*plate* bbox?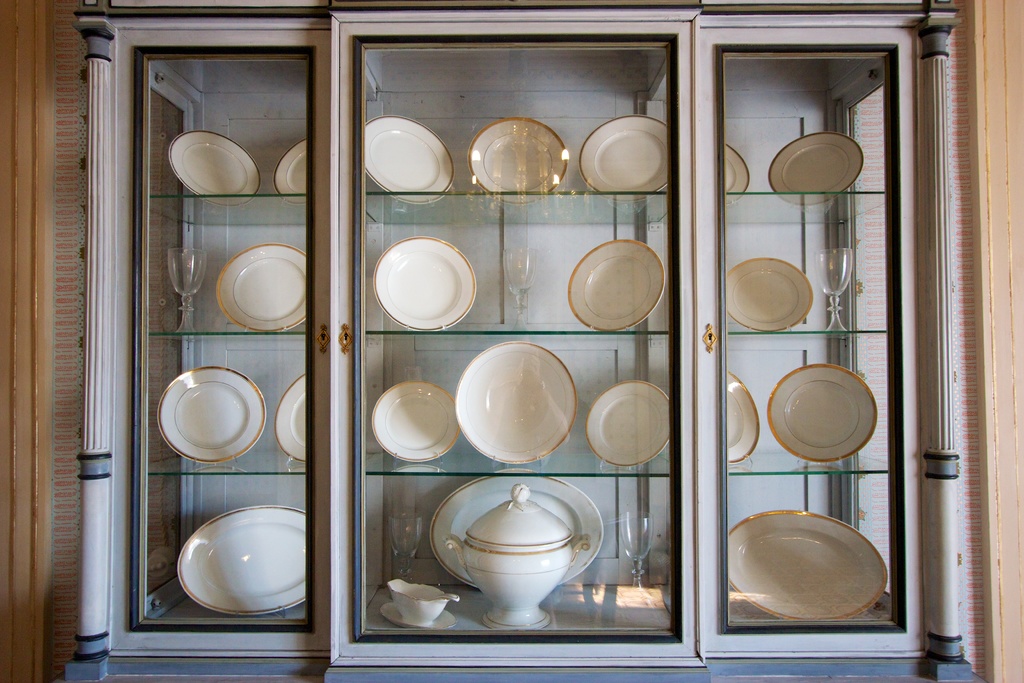
[left=575, top=111, right=673, bottom=205]
